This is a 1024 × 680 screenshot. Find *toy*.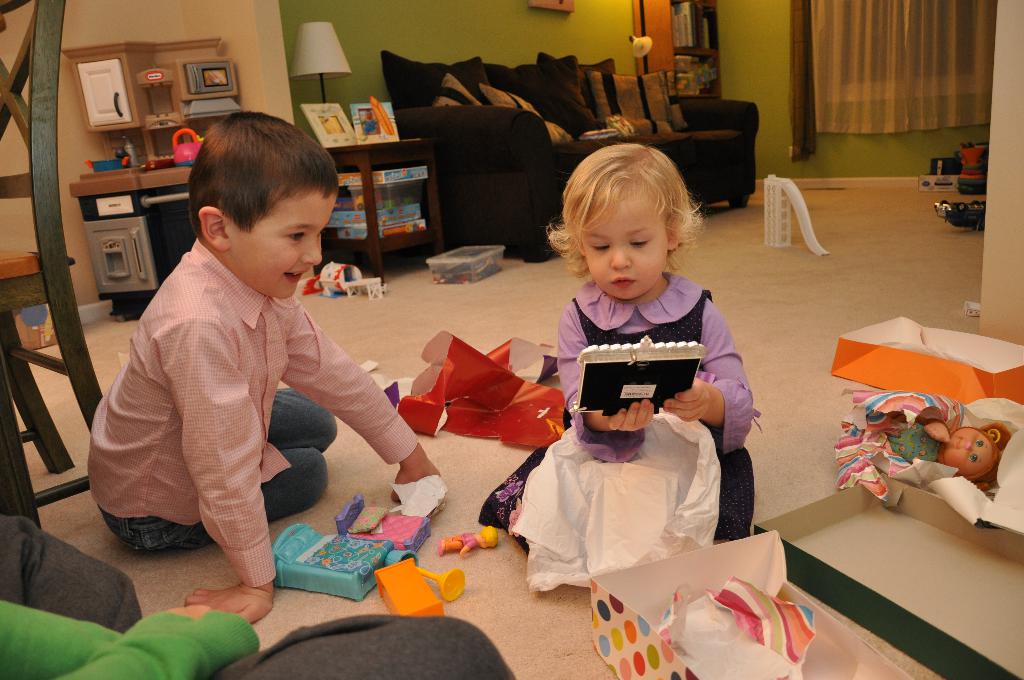
Bounding box: bbox=[173, 126, 204, 166].
